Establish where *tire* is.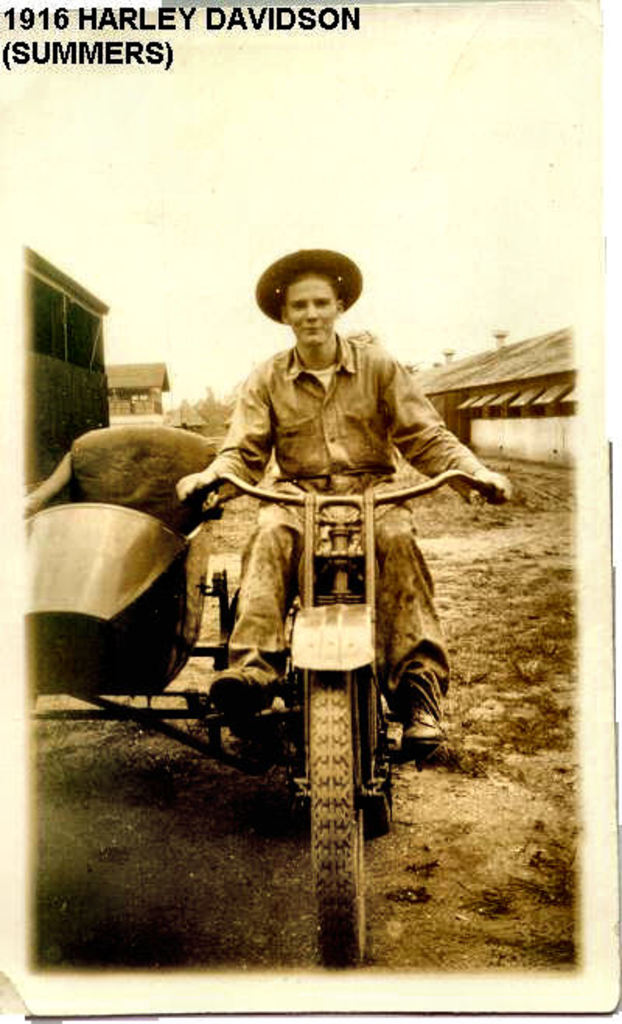
Established at crop(302, 677, 375, 974).
